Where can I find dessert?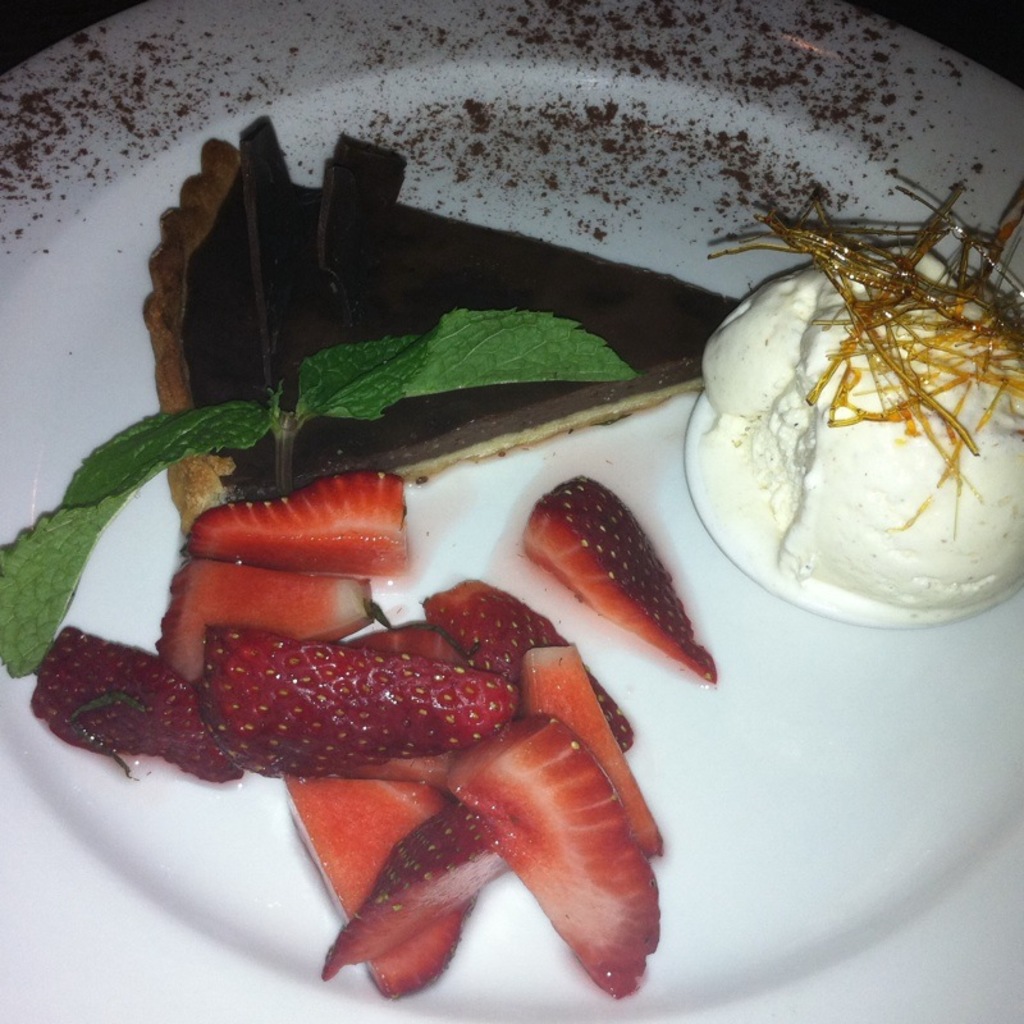
You can find it at crop(29, 623, 244, 777).
